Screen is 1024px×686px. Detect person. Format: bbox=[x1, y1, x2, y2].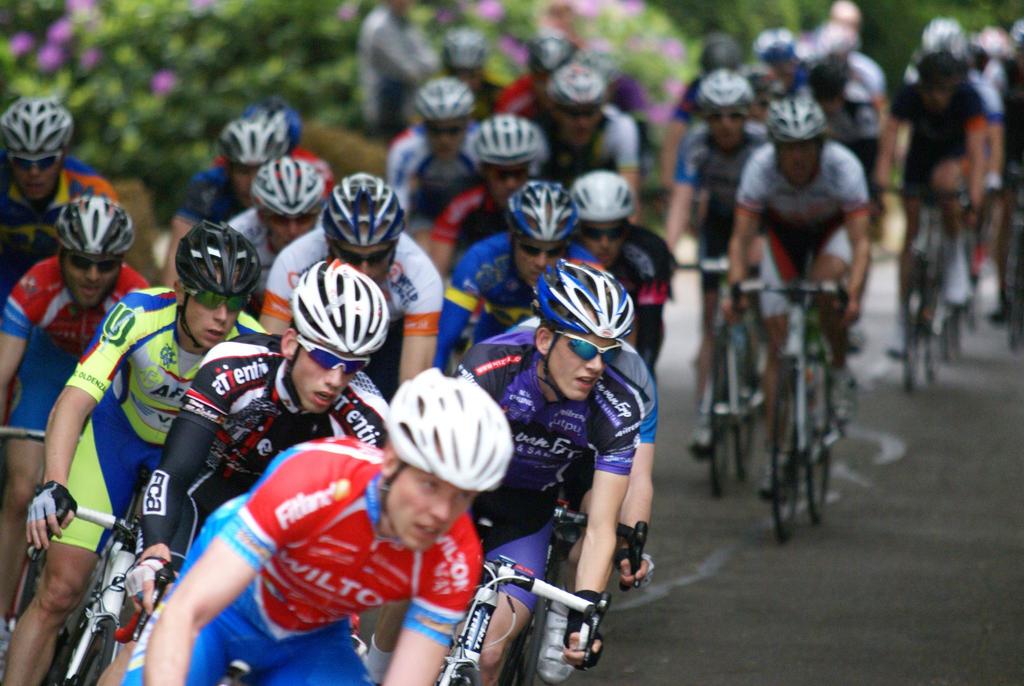
bbox=[0, 90, 119, 294].
